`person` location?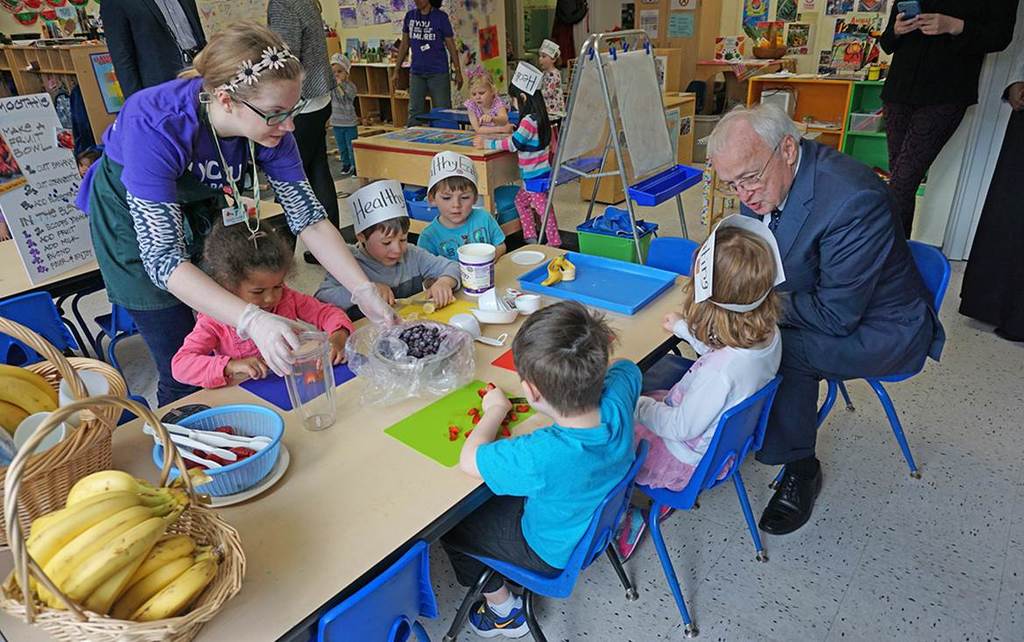
x1=454, y1=294, x2=655, y2=624
